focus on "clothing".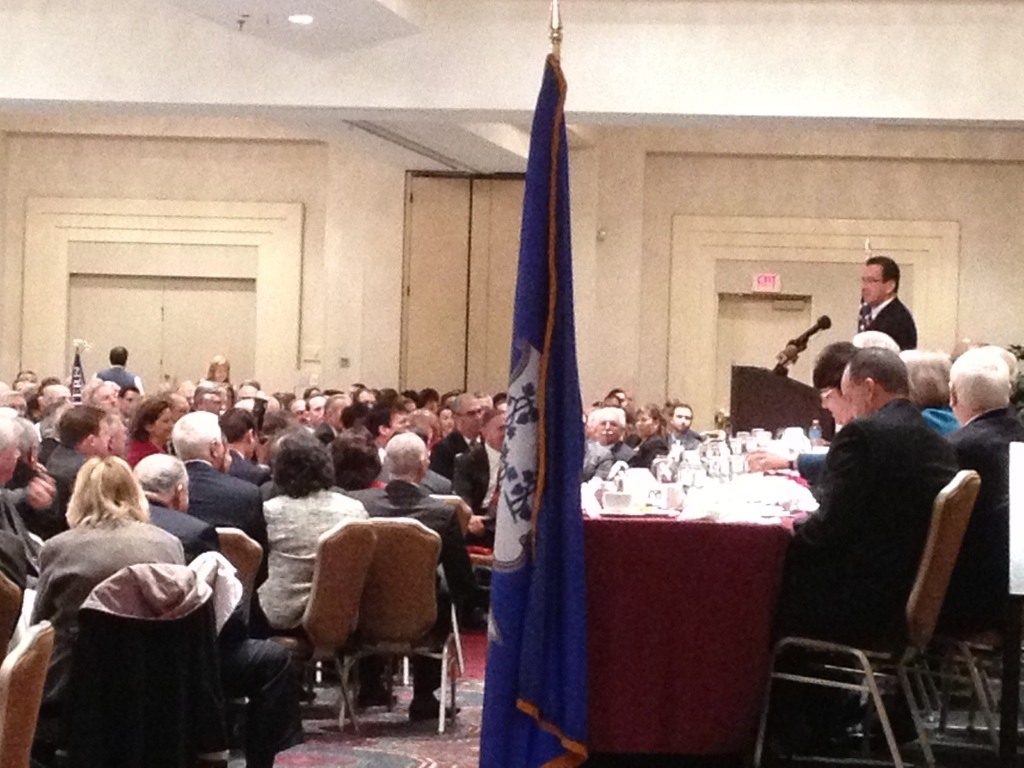
Focused at (111,422,151,462).
